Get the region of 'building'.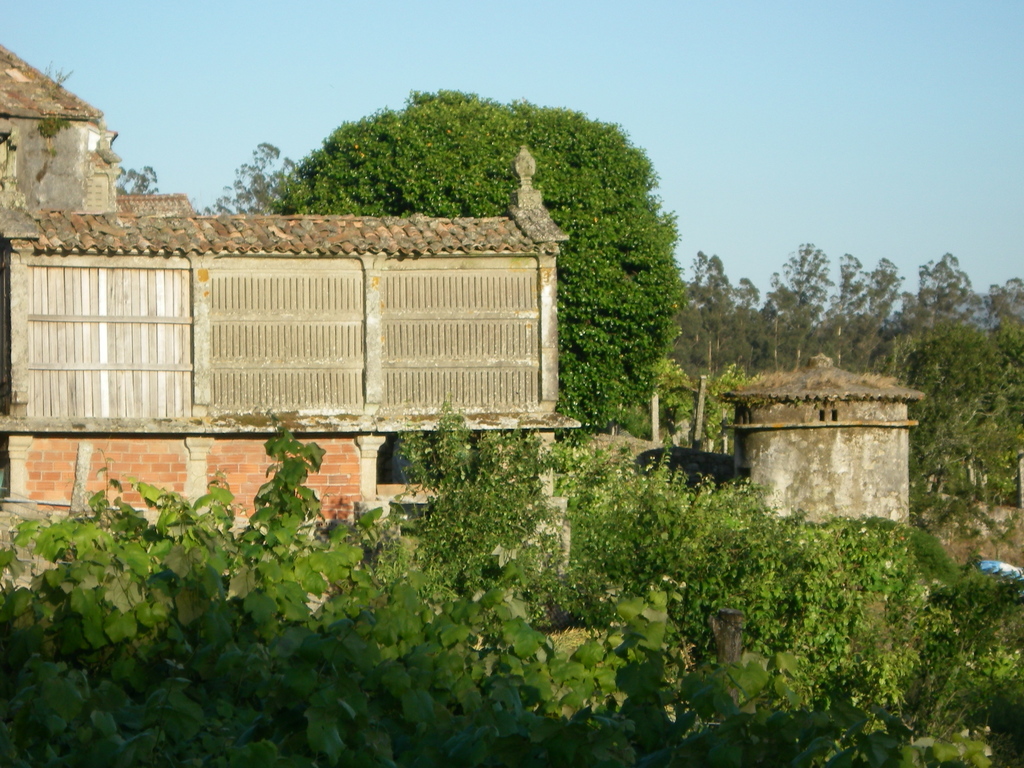
bbox=(0, 45, 583, 573).
